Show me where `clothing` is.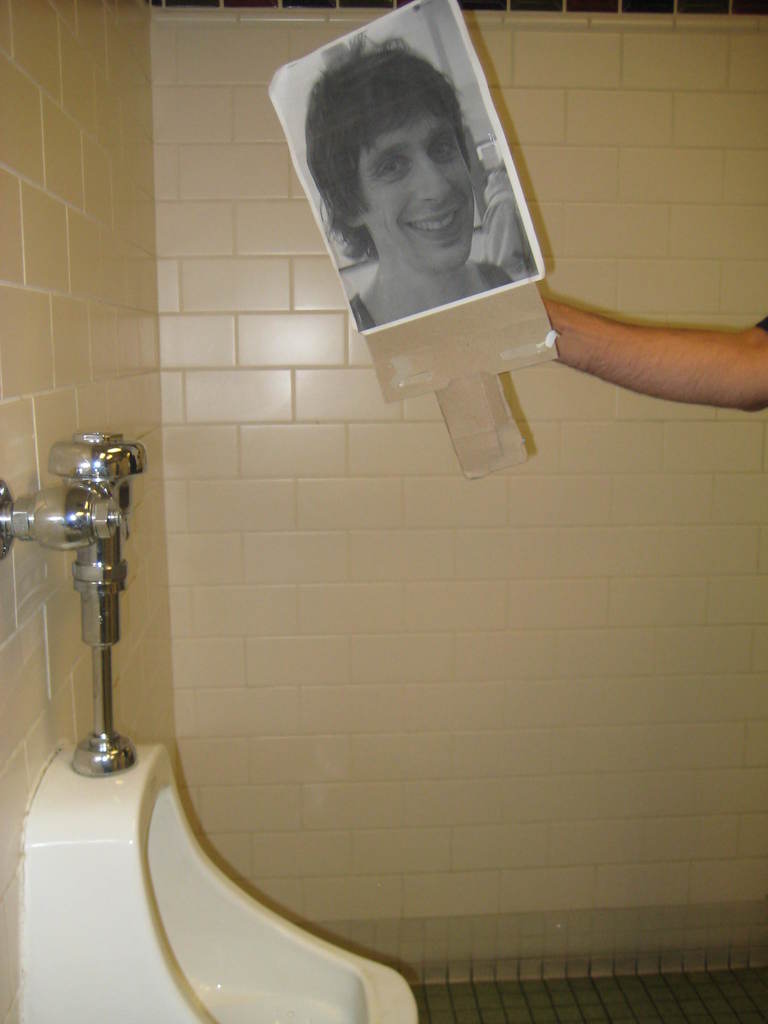
`clothing` is at left=349, top=259, right=518, bottom=337.
